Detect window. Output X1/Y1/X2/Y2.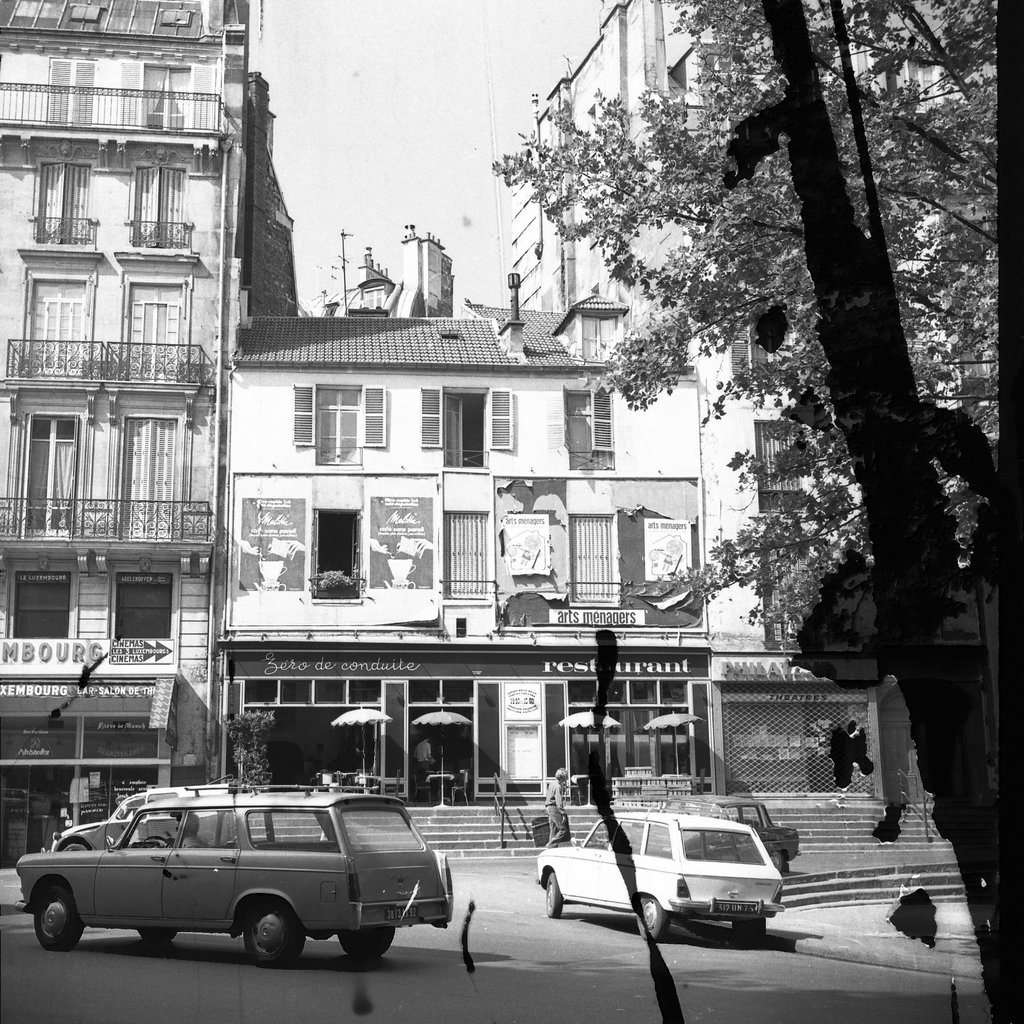
118/567/173/644.
